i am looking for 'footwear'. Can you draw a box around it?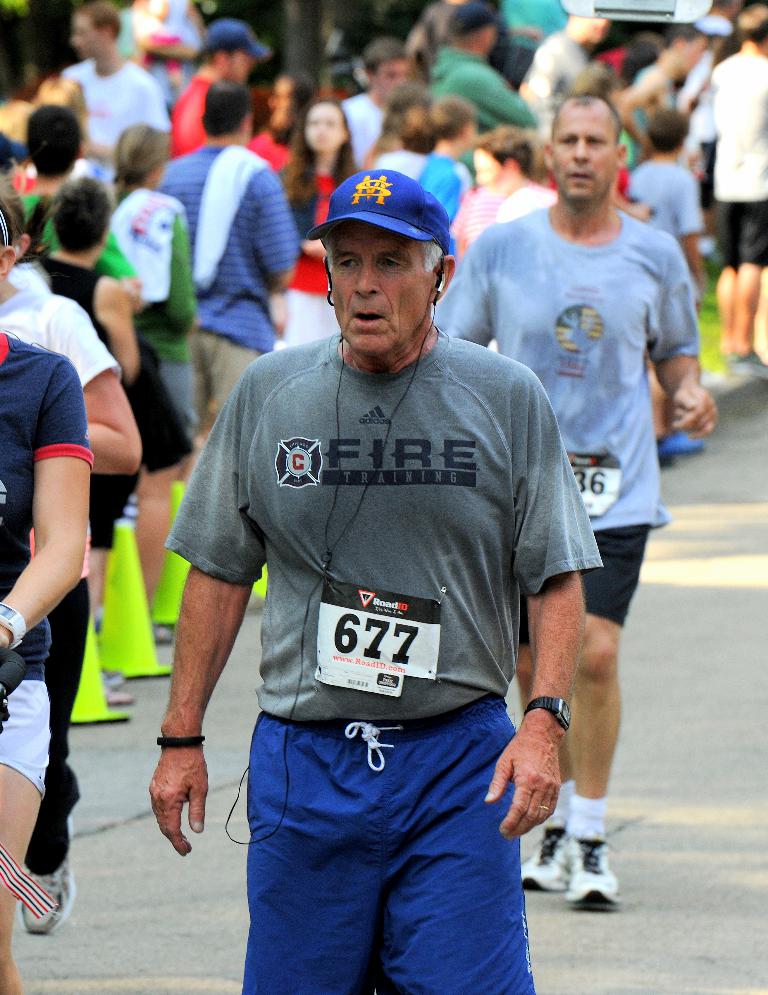
Sure, the bounding box is crop(725, 343, 767, 384).
